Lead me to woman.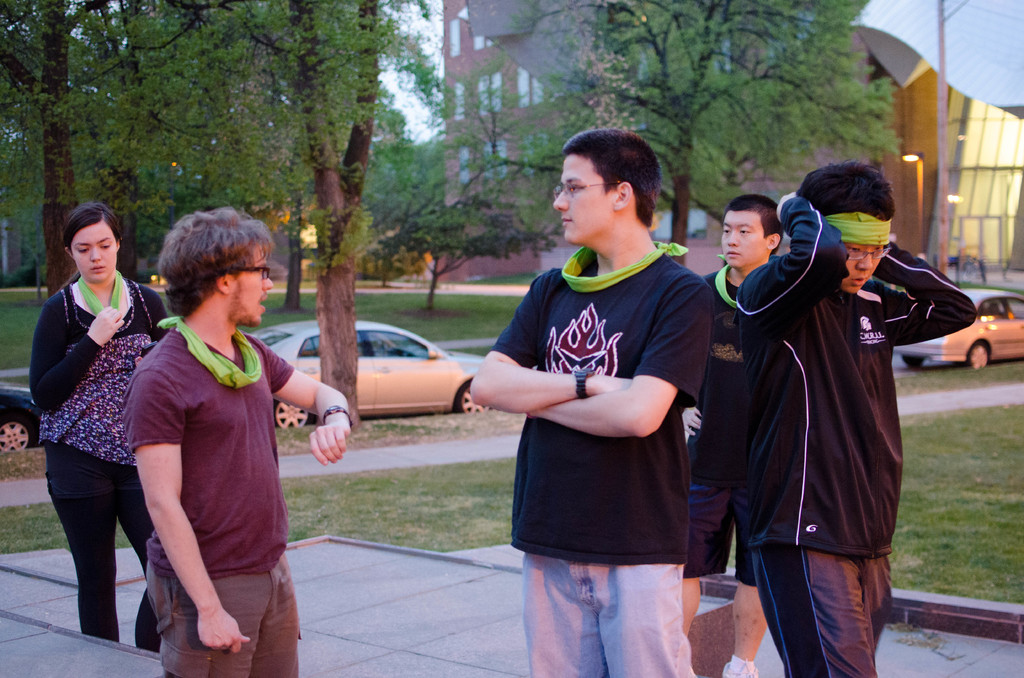
Lead to bbox=[22, 191, 166, 658].
